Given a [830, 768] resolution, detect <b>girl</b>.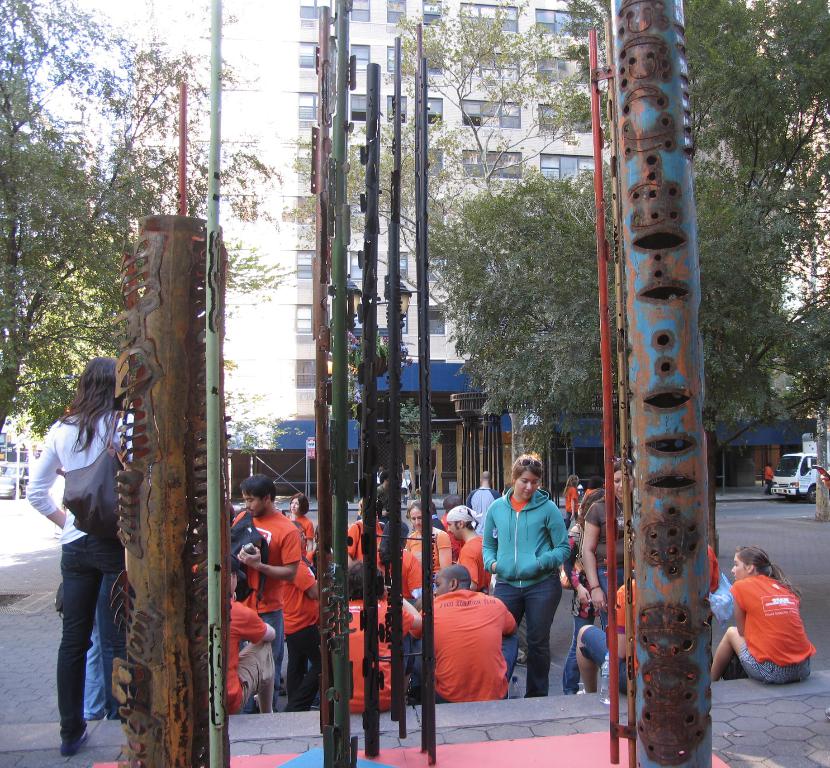
left=710, top=544, right=817, bottom=680.
